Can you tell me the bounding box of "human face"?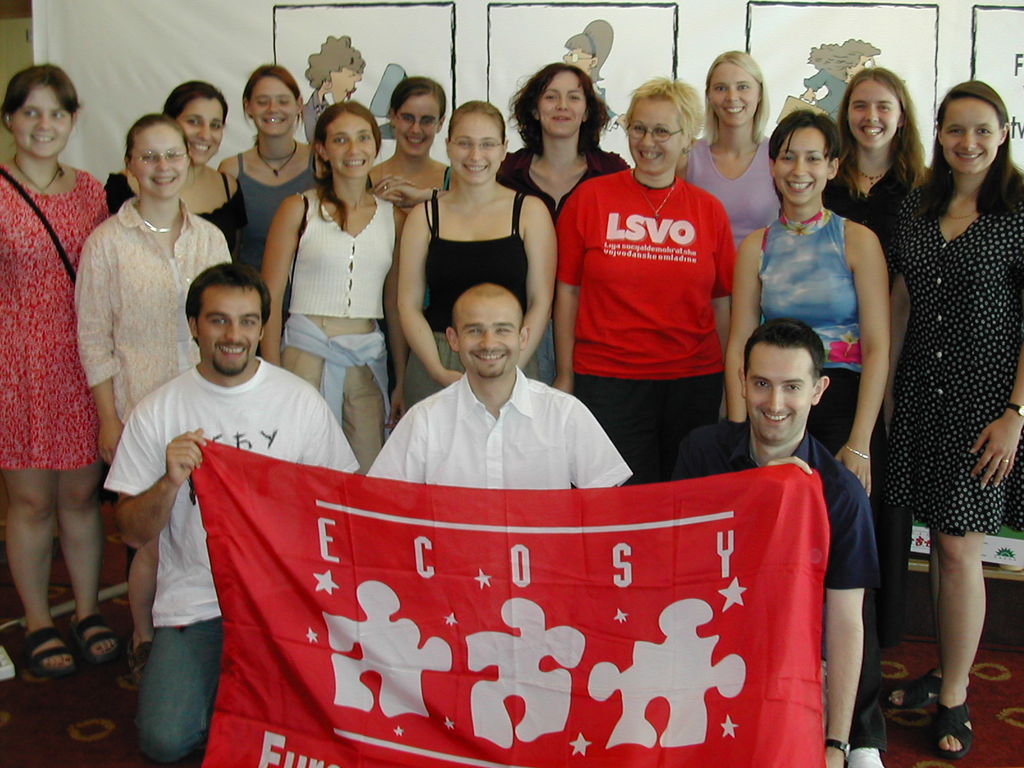
(128,129,184,198).
